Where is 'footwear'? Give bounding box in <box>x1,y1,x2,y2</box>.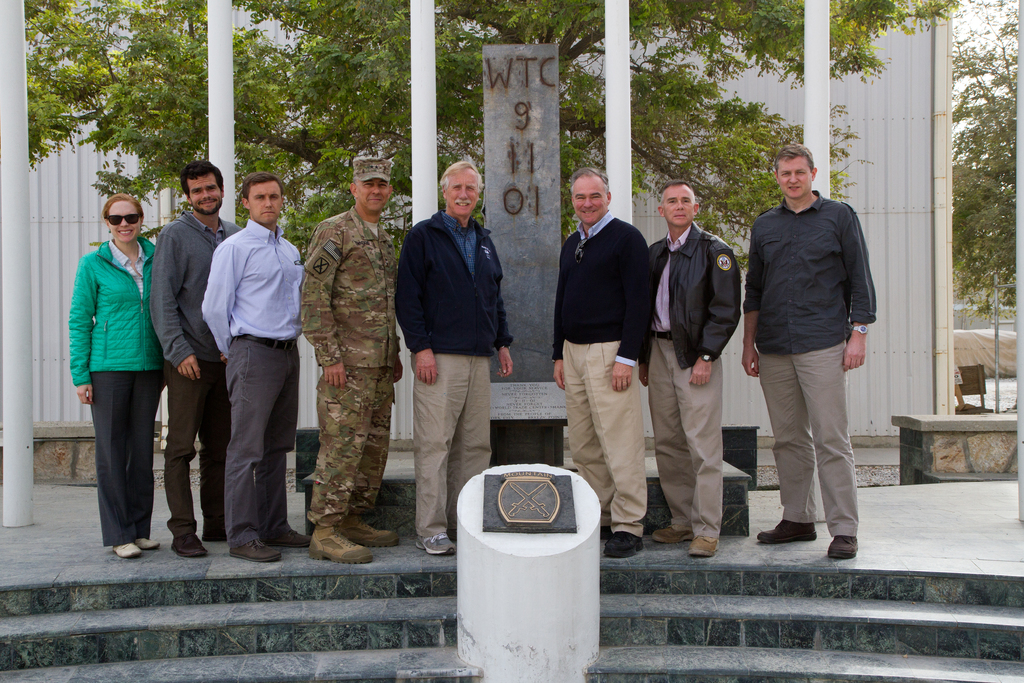
<box>228,534,282,566</box>.
